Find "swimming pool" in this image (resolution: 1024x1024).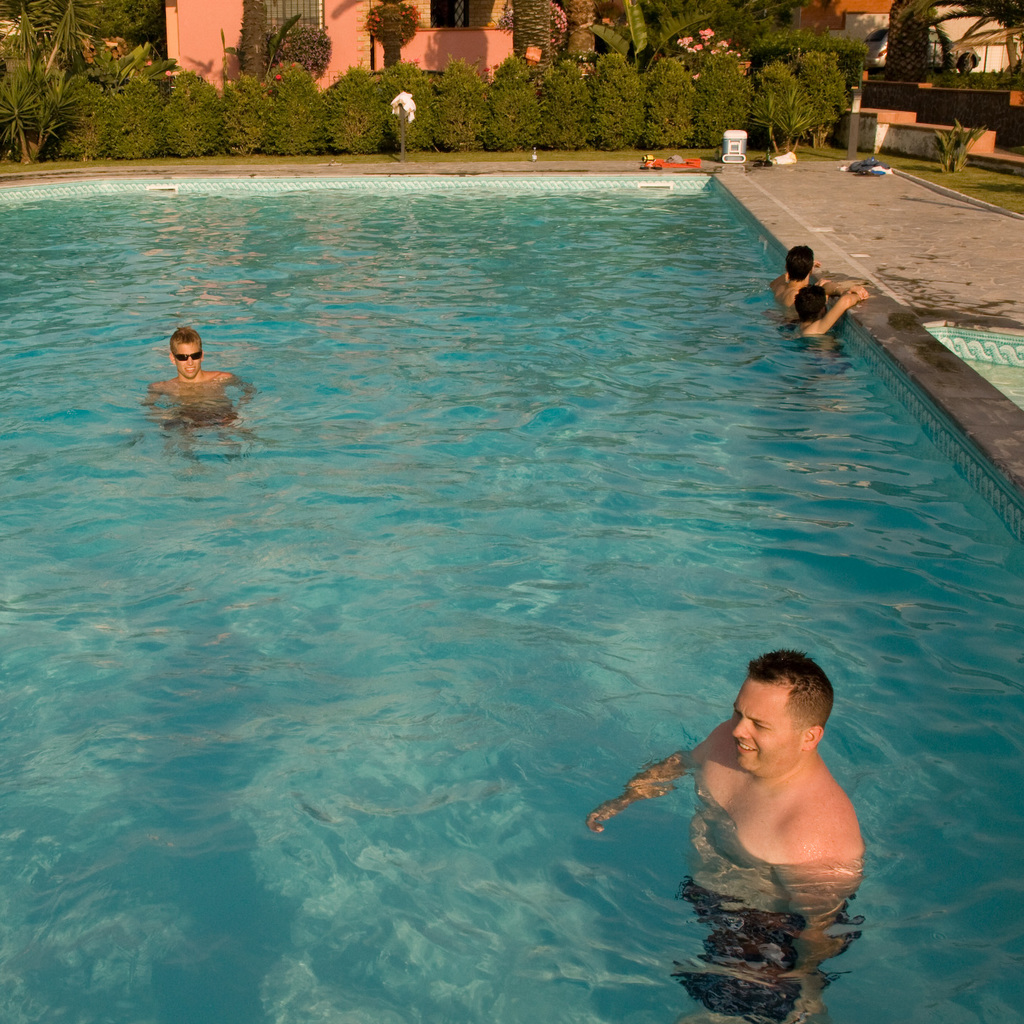
[50, 56, 1023, 1023].
